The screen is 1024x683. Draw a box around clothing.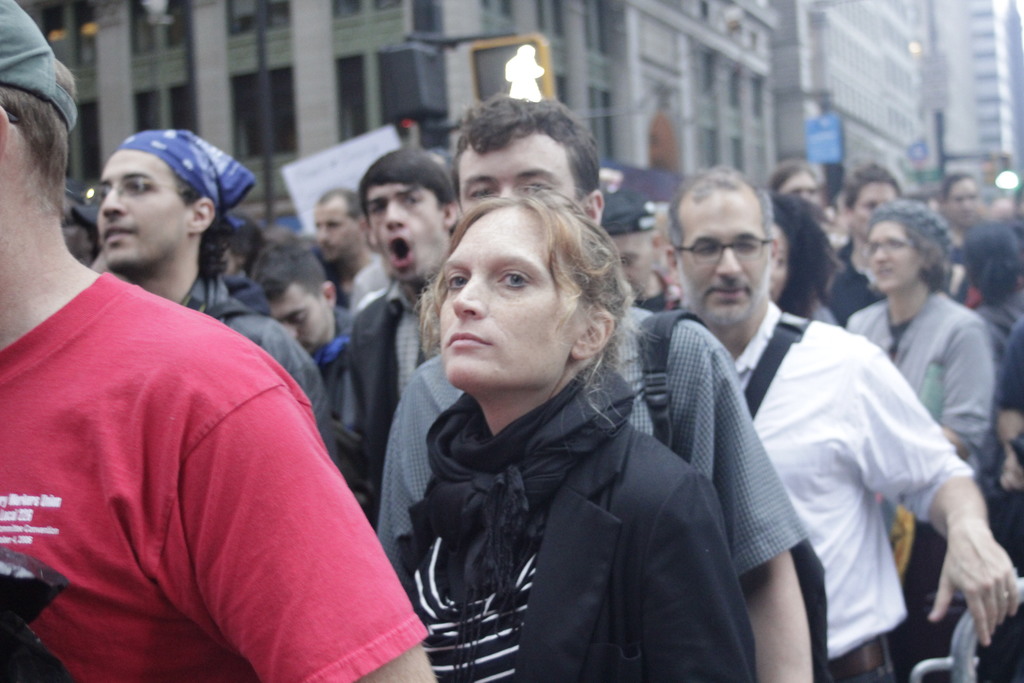
detection(844, 289, 993, 472).
